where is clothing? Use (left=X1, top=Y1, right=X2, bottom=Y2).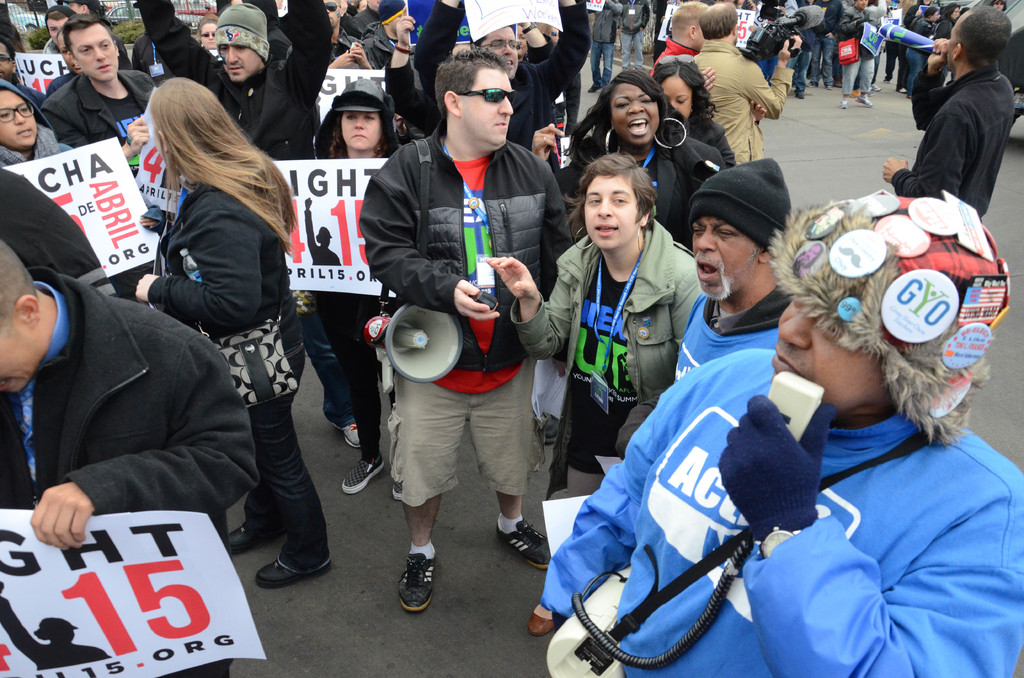
(left=131, top=38, right=173, bottom=86).
